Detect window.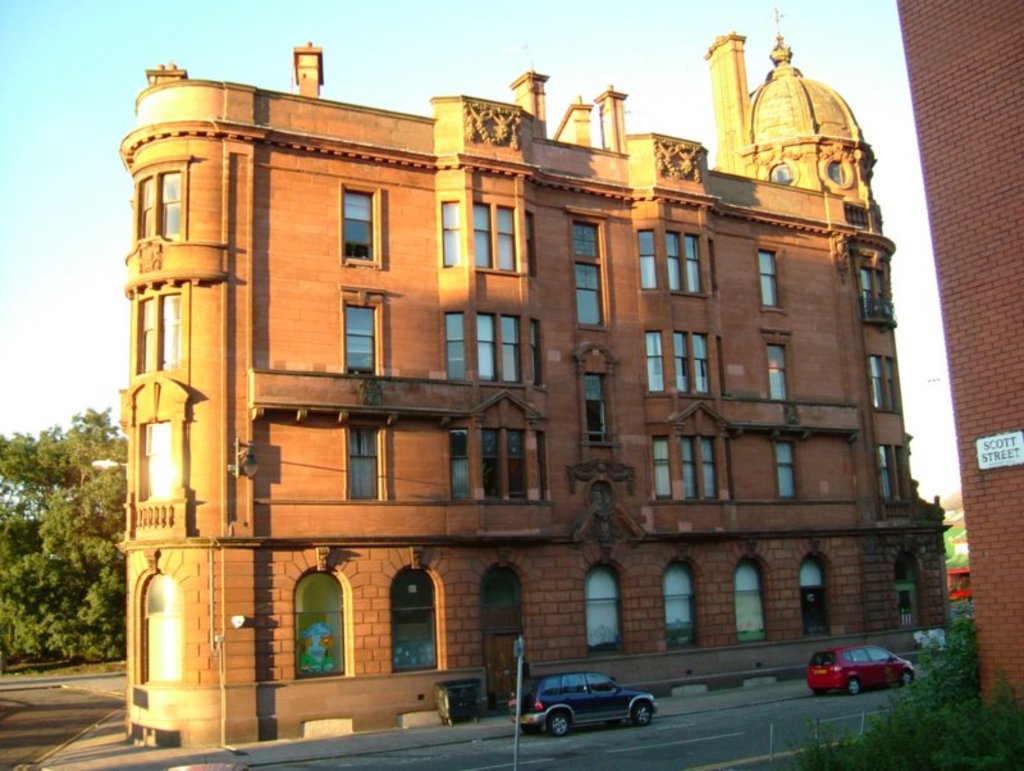
Detected at (left=650, top=429, right=677, bottom=497).
